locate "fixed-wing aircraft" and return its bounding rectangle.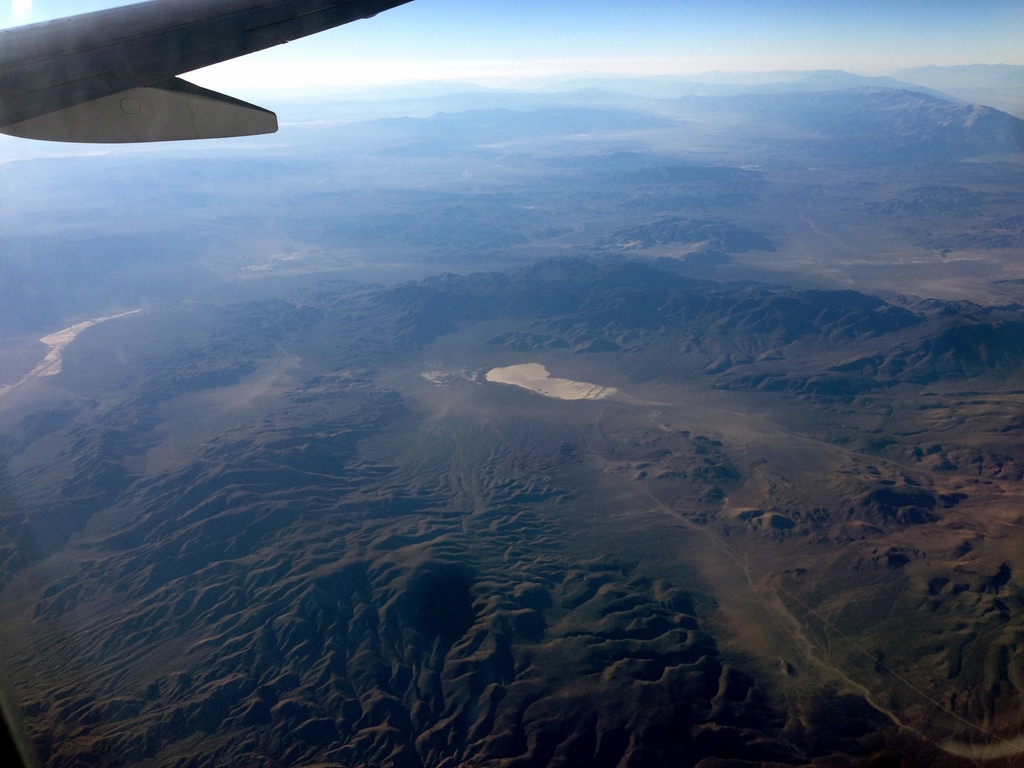
BBox(0, 0, 412, 143).
